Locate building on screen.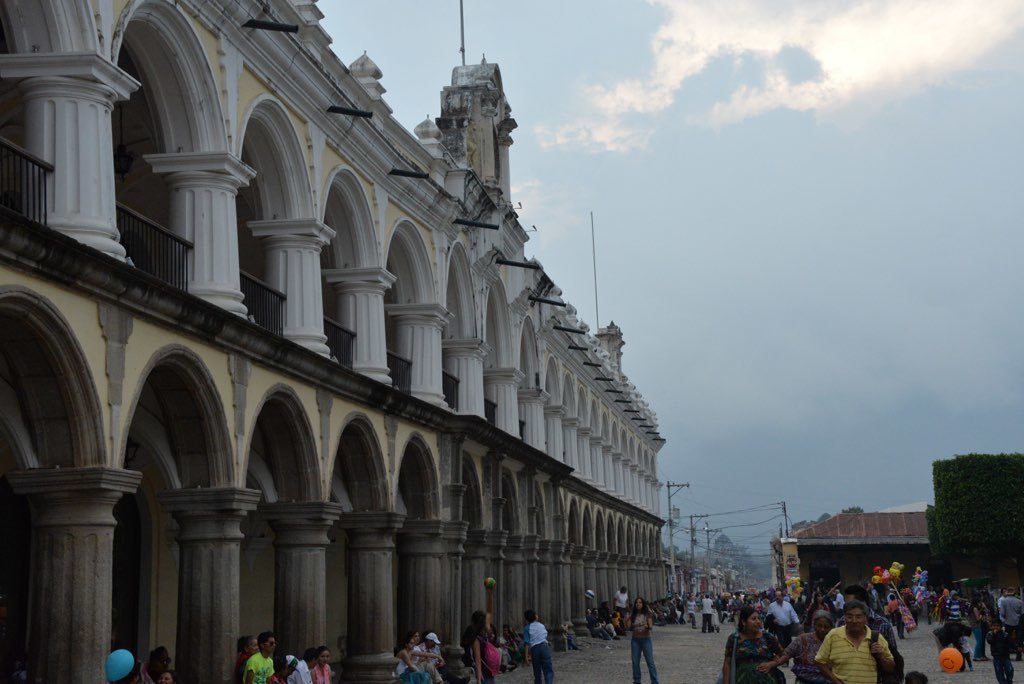
On screen at bbox=(796, 443, 1023, 616).
